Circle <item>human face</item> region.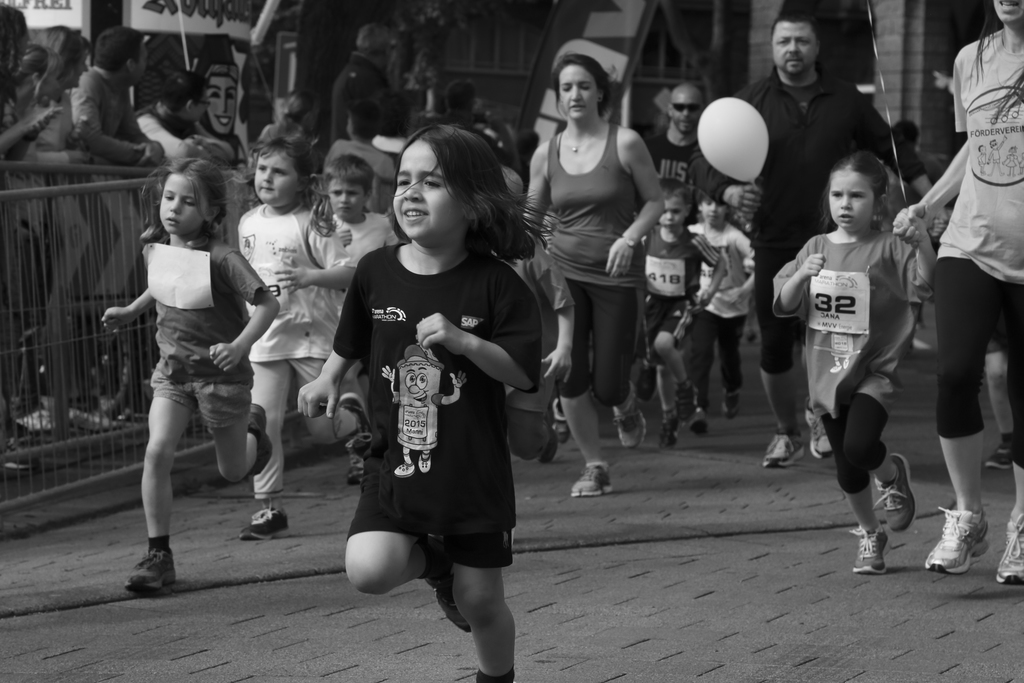
Region: bbox=(706, 198, 731, 226).
